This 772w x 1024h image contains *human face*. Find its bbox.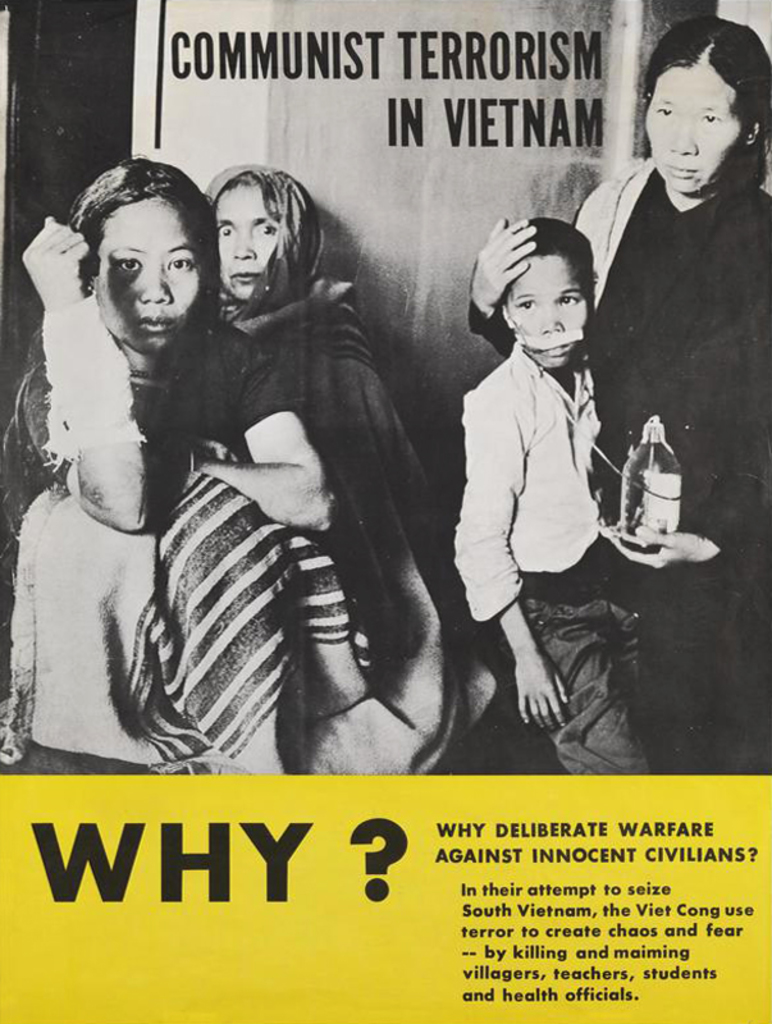
box=[503, 248, 591, 362].
